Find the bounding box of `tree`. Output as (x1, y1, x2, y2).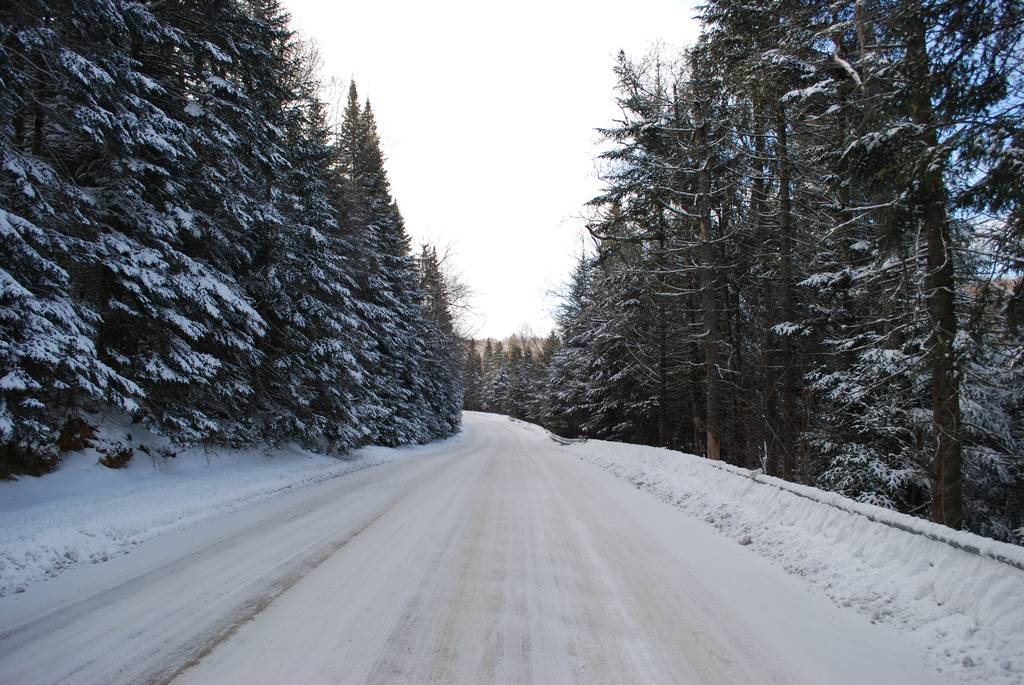
(0, 0, 467, 432).
